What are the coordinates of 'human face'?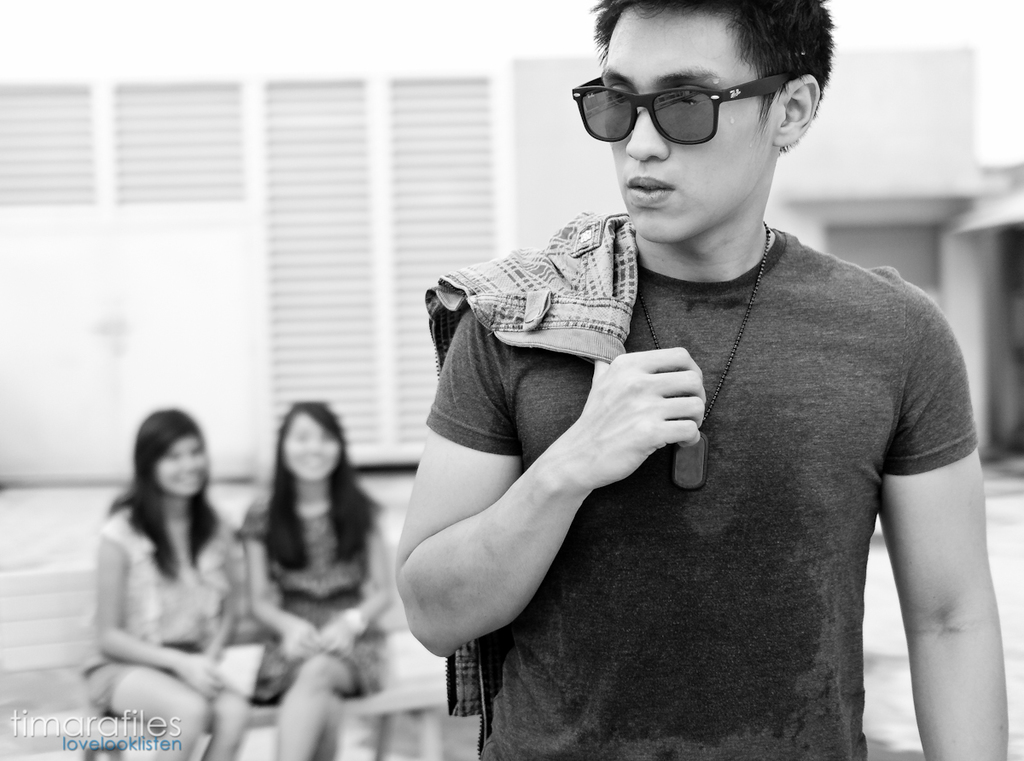
box(288, 413, 344, 480).
